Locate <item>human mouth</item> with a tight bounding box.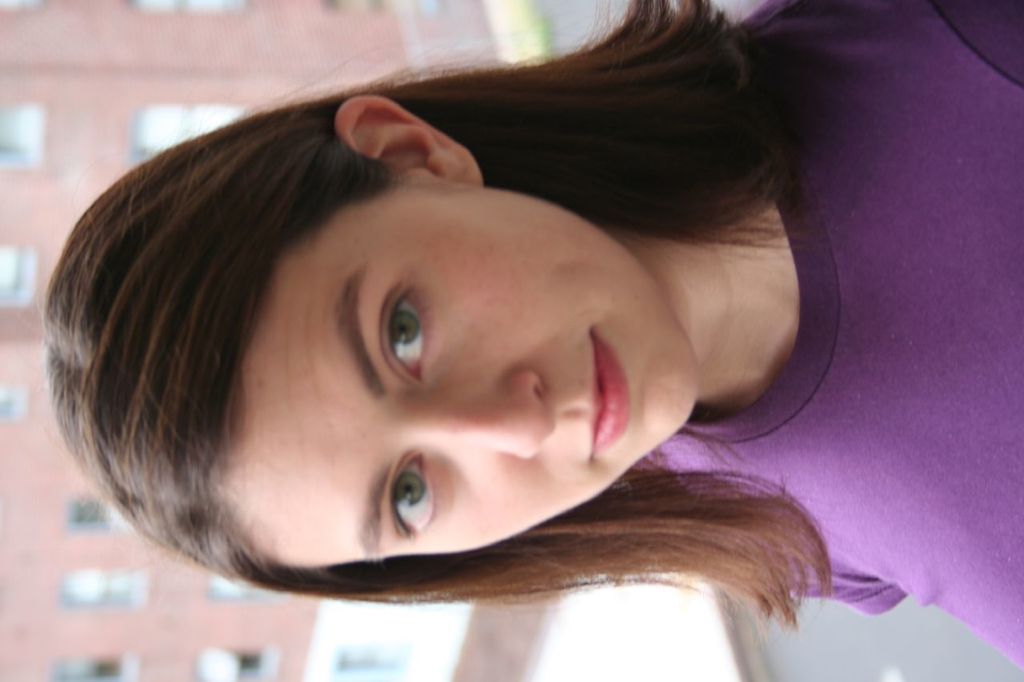
bbox=(591, 325, 632, 465).
